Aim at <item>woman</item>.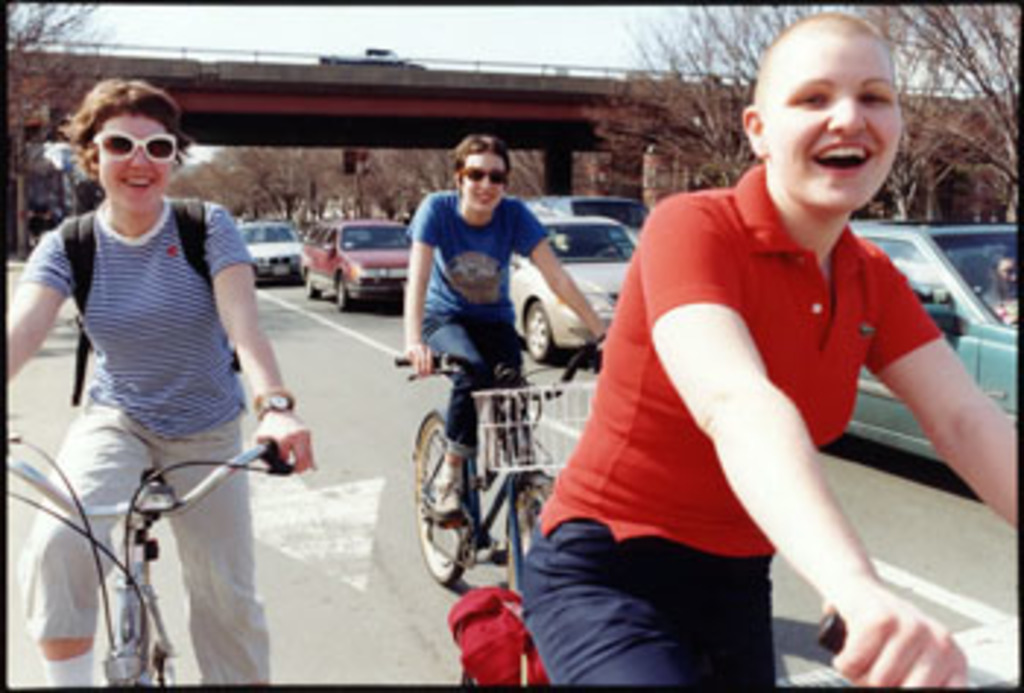
Aimed at [left=18, top=76, right=293, bottom=629].
